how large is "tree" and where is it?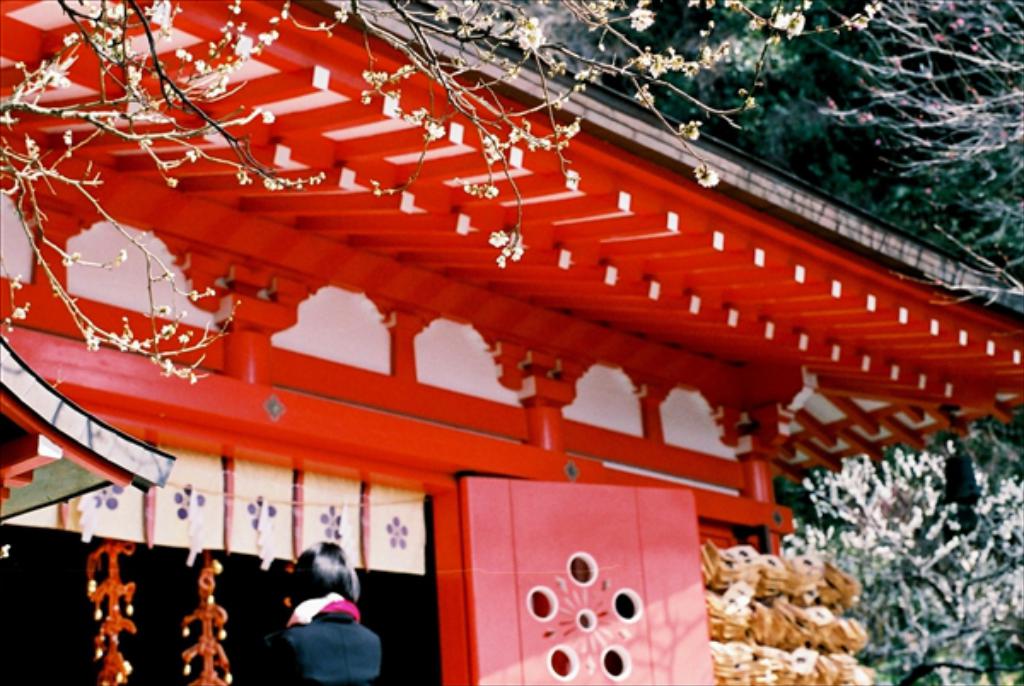
Bounding box: 780:423:1022:684.
